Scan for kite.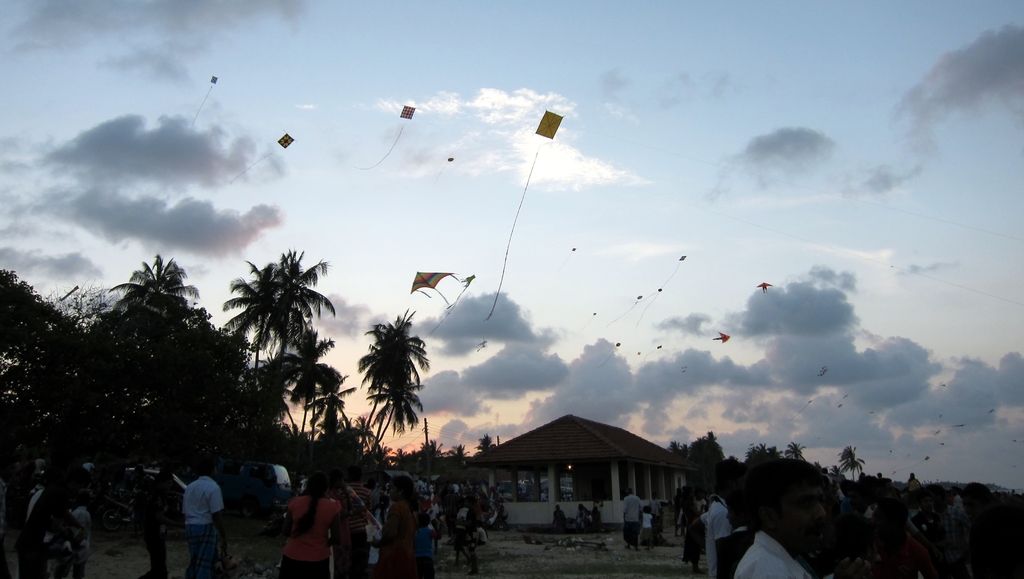
Scan result: <bbox>751, 279, 778, 297</bbox>.
